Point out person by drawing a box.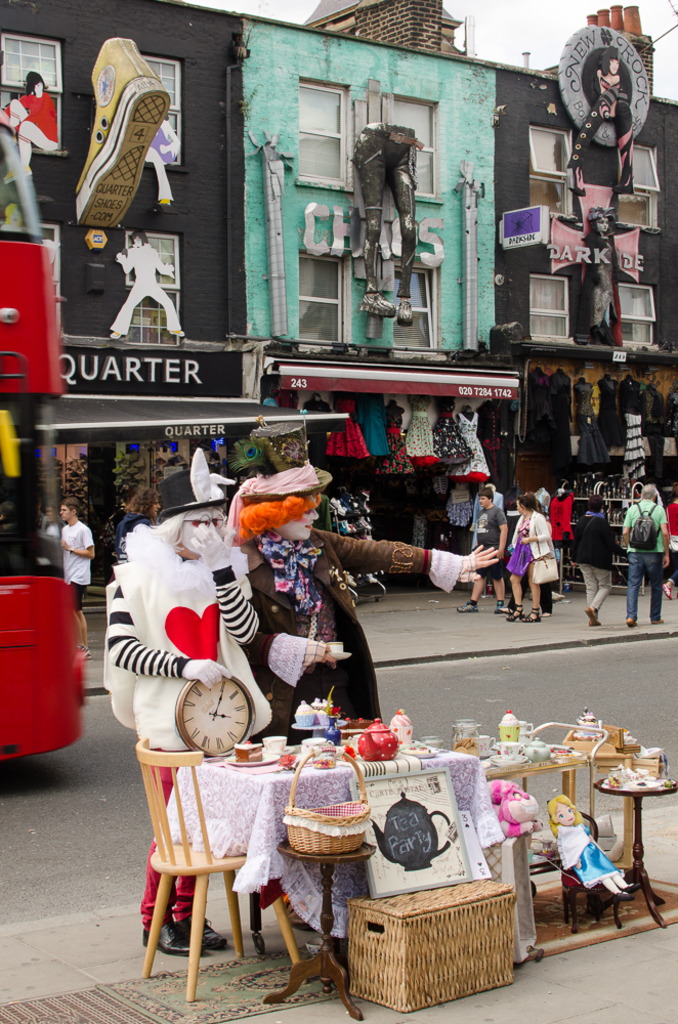
x1=4 y1=70 x2=57 y2=182.
